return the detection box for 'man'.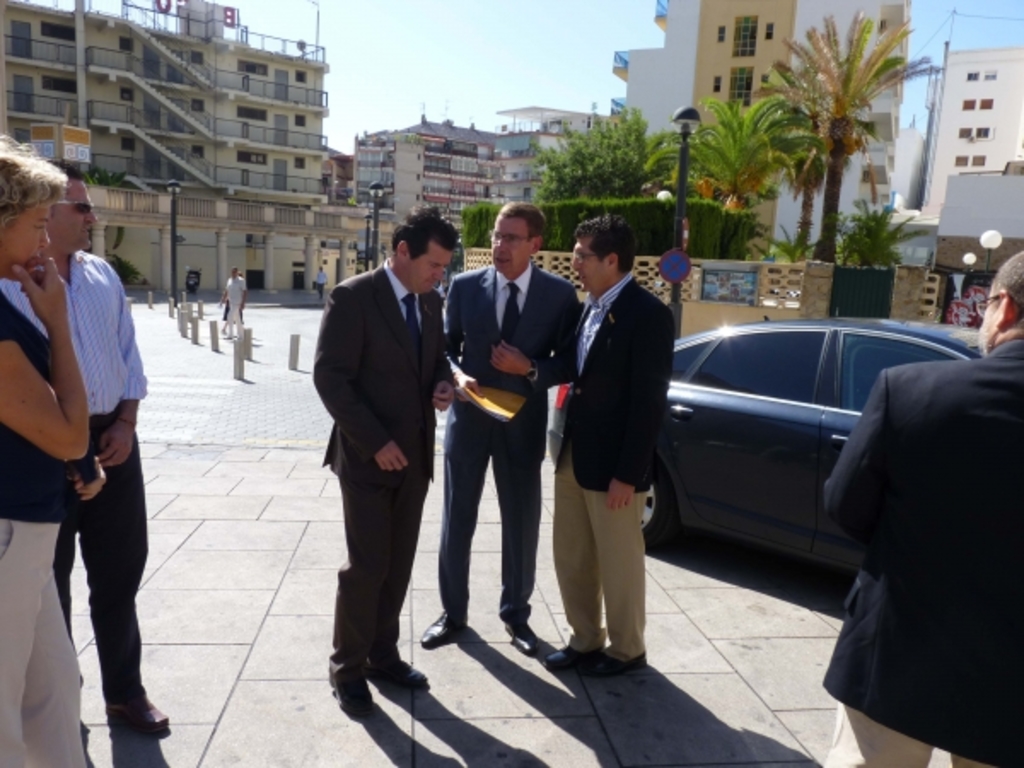
BBox(536, 217, 679, 667).
